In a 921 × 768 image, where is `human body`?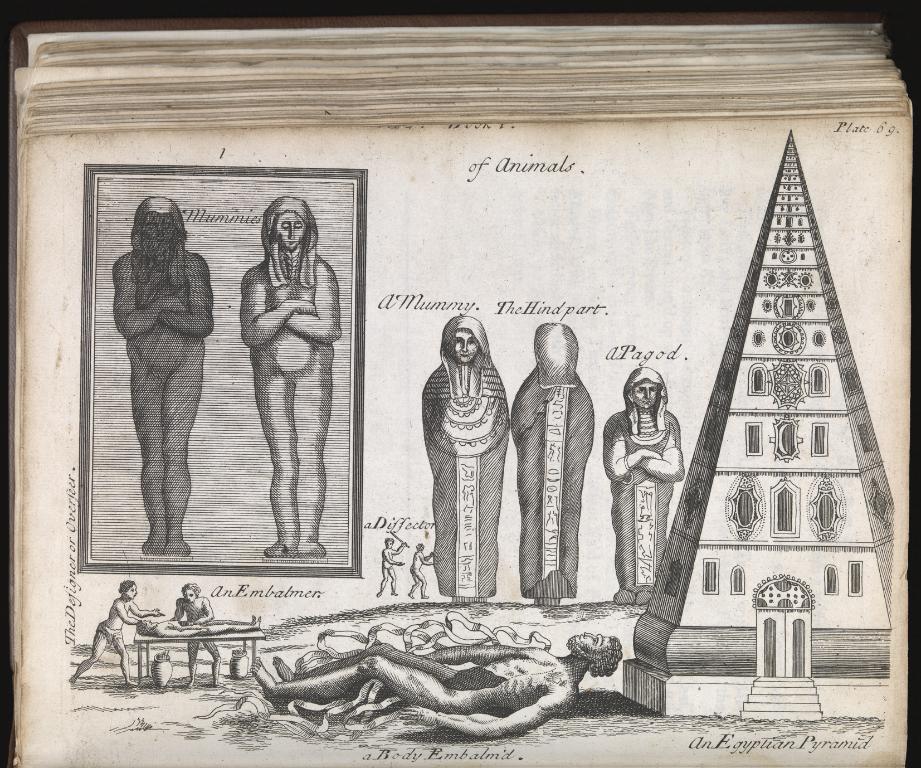
box(421, 314, 509, 603).
